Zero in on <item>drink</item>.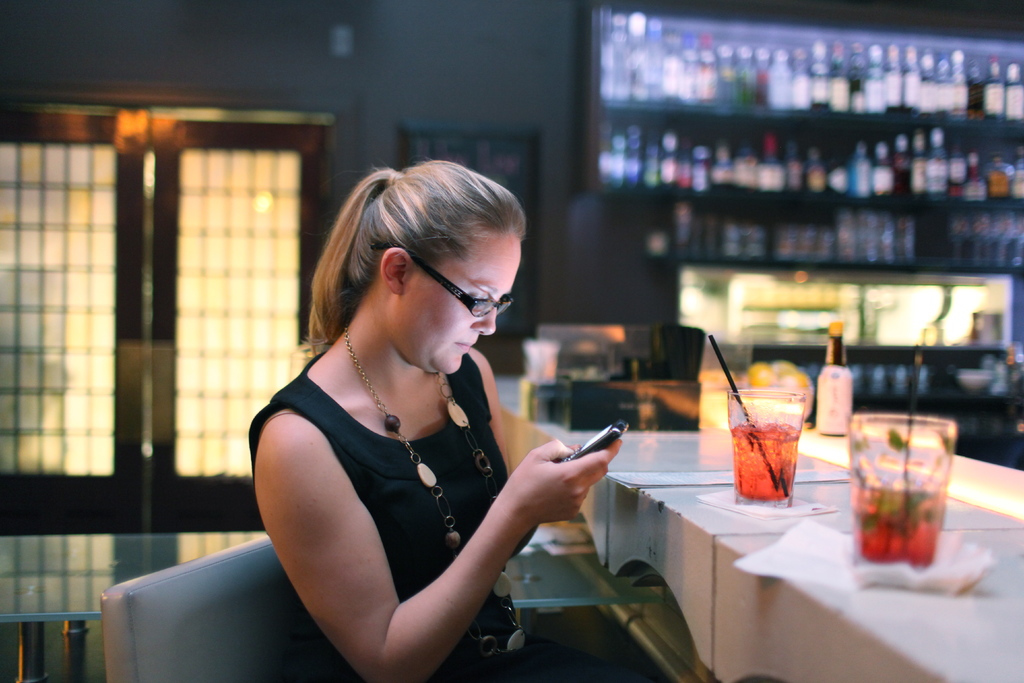
Zeroed in: box=[866, 417, 958, 572].
